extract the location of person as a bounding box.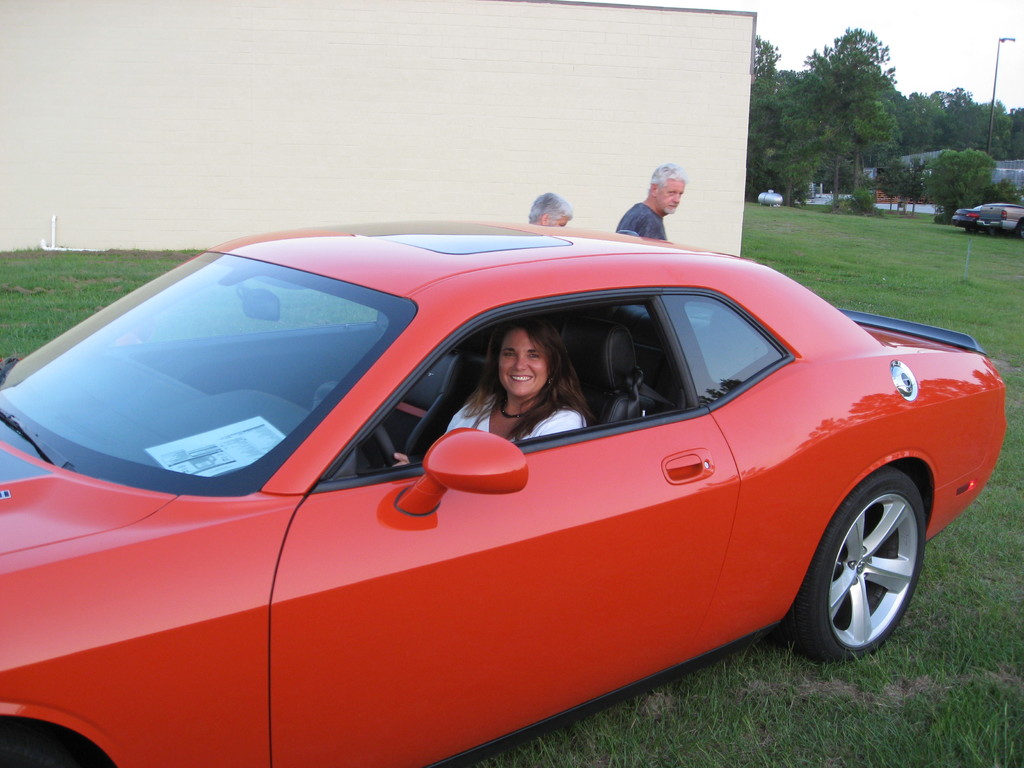
[530, 191, 573, 223].
